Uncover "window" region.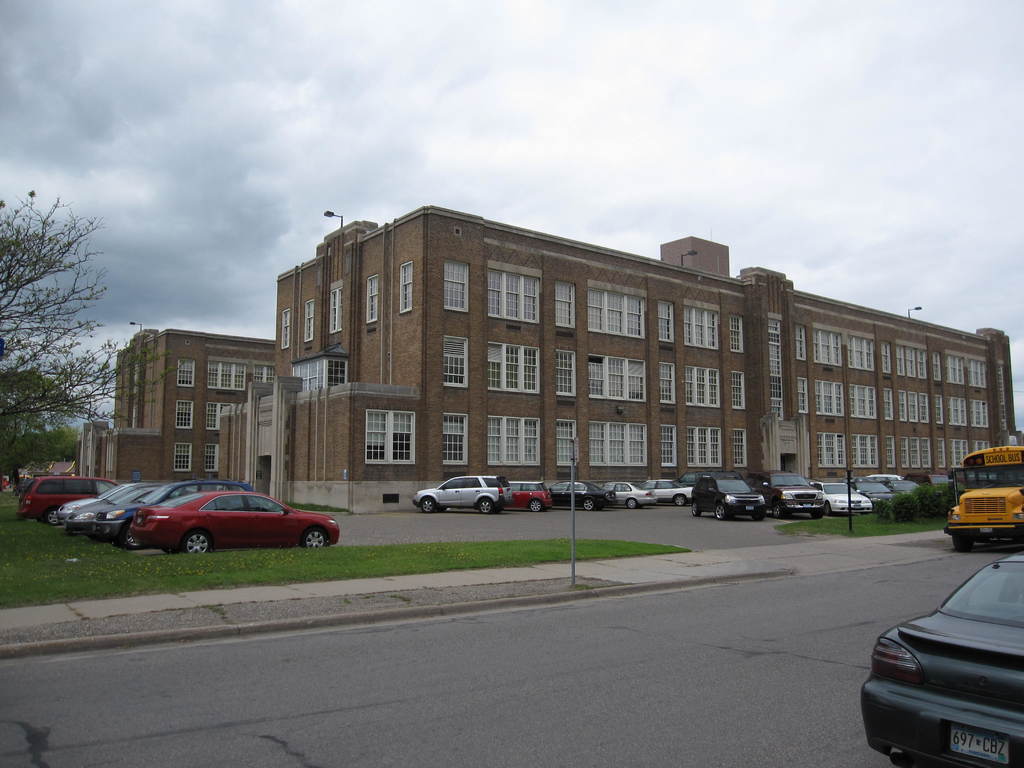
Uncovered: bbox(175, 445, 191, 472).
